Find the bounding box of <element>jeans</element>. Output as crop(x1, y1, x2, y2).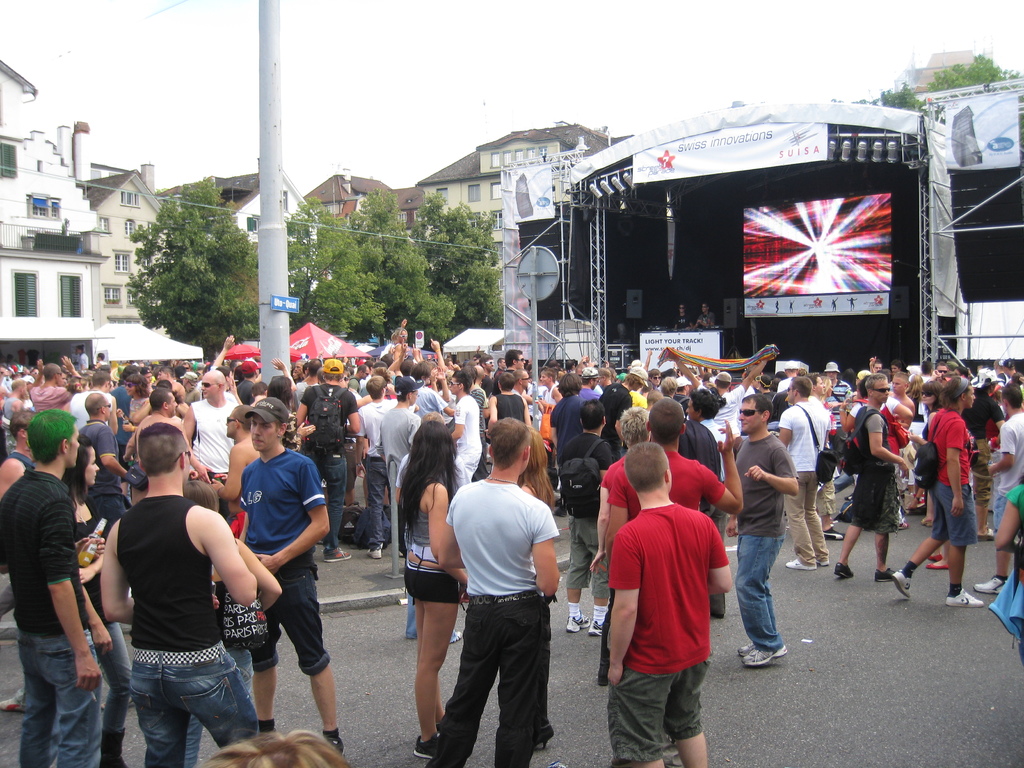
crop(931, 484, 982, 541).
